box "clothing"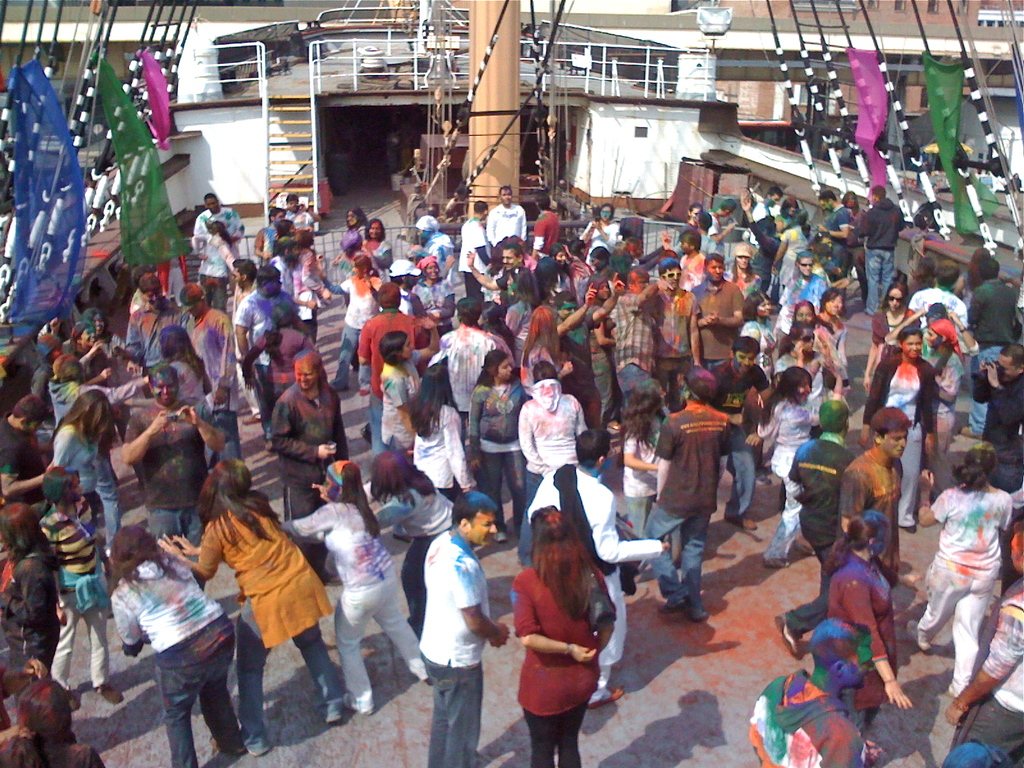
select_region(270, 379, 351, 573)
